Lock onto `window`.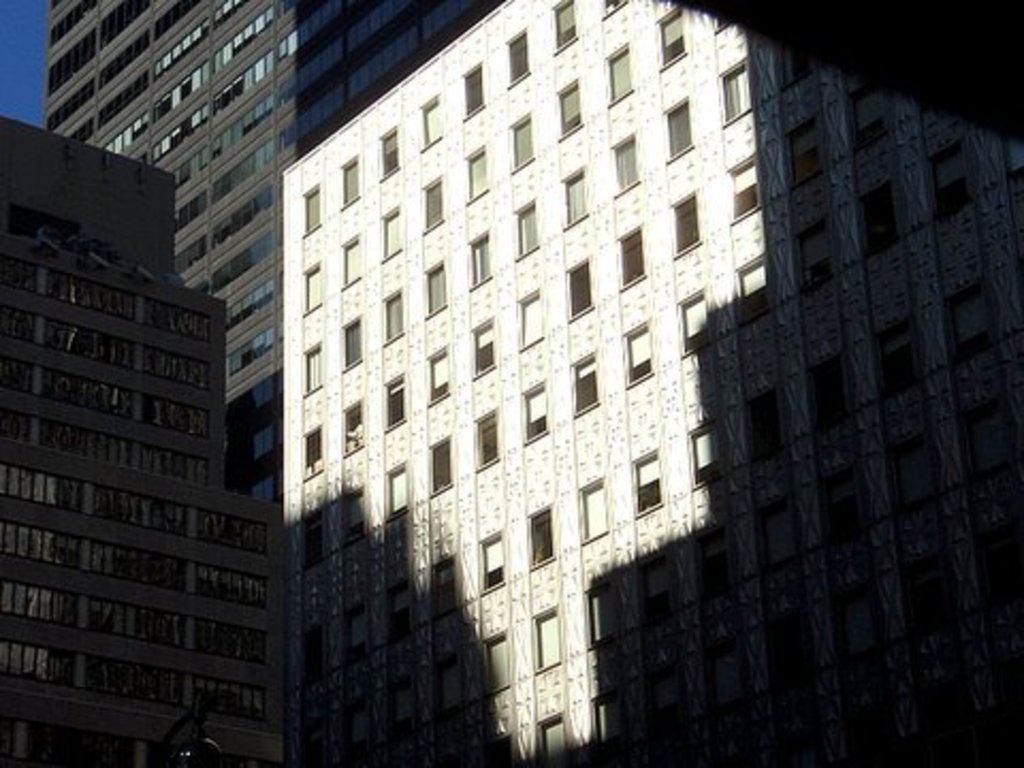
Locked: x1=612 y1=230 x2=642 y2=284.
